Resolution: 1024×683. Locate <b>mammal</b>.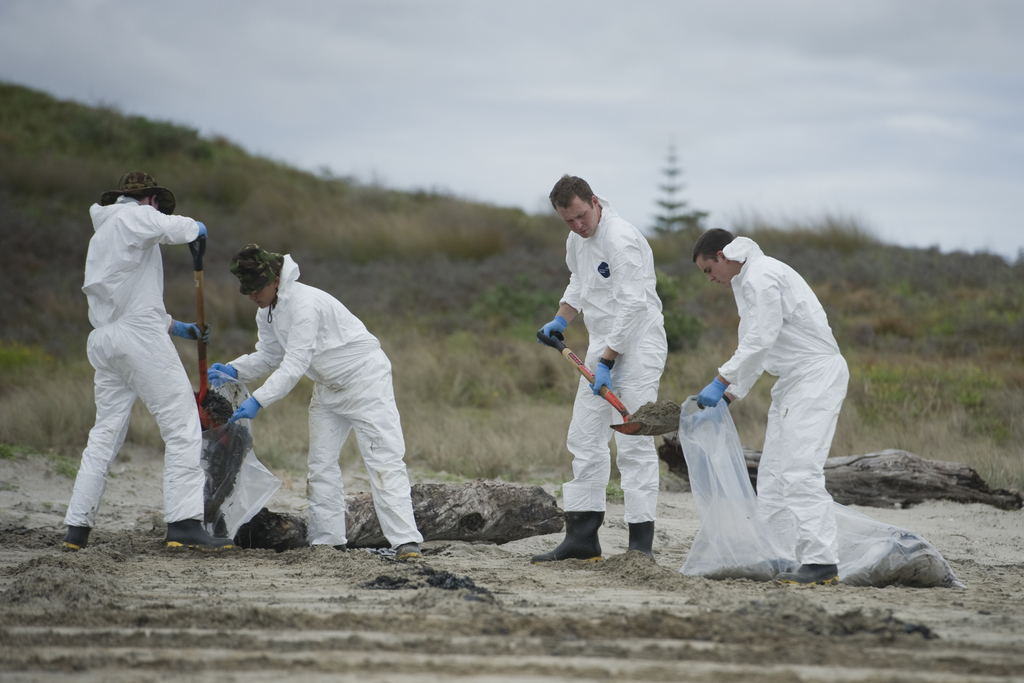
left=59, top=172, right=236, bottom=554.
